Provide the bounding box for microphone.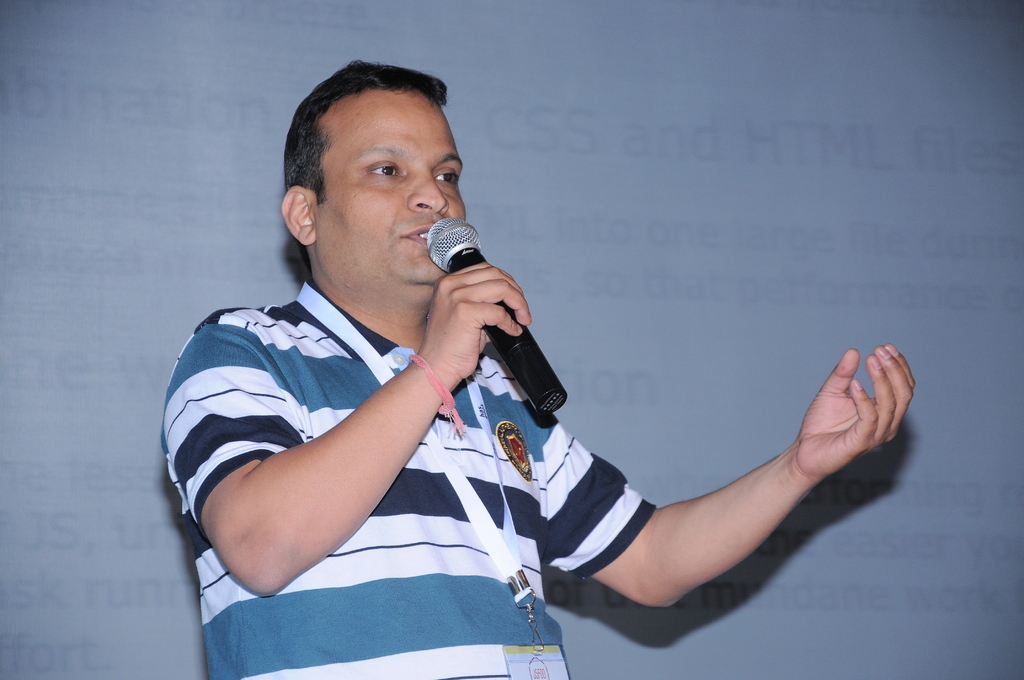
[352,195,580,418].
